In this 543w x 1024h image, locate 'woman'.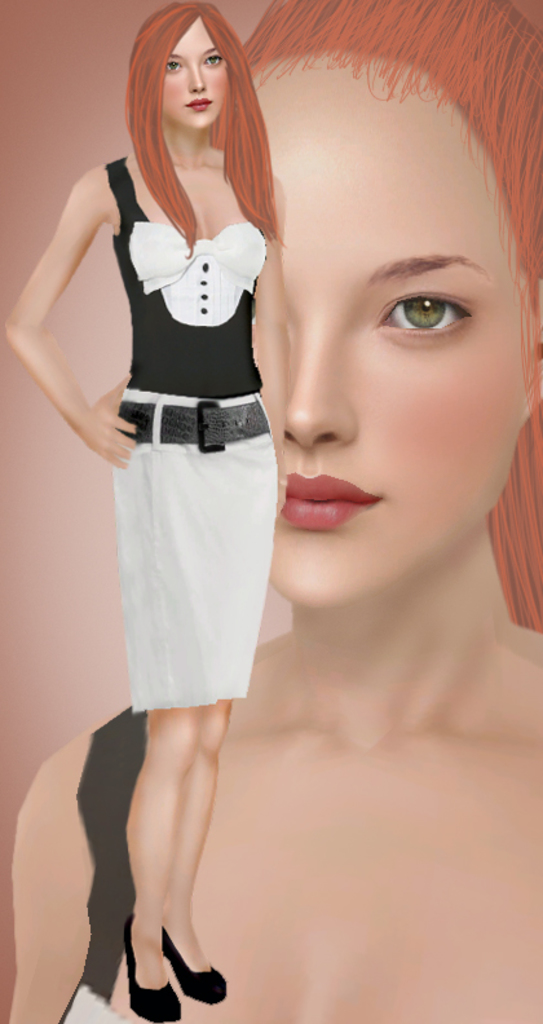
Bounding box: BBox(9, 0, 542, 1023).
